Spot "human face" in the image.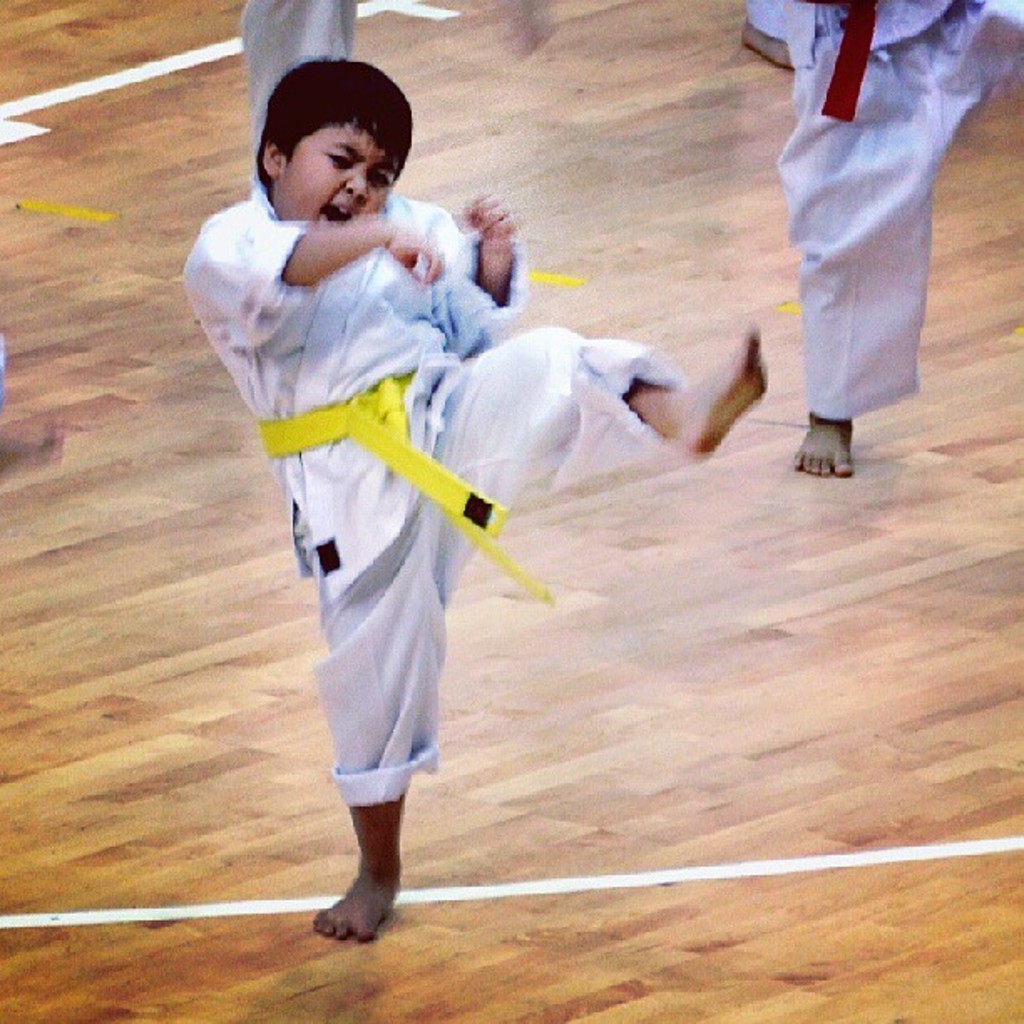
"human face" found at 269/122/405/241.
